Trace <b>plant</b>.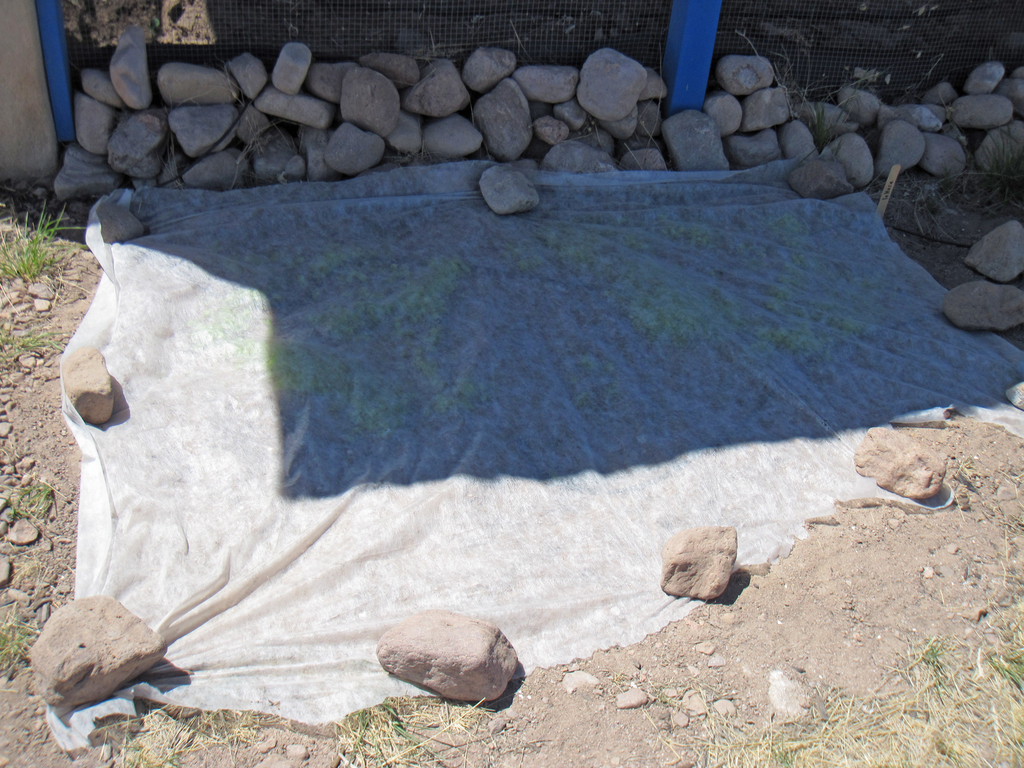
Traced to crop(0, 323, 59, 380).
